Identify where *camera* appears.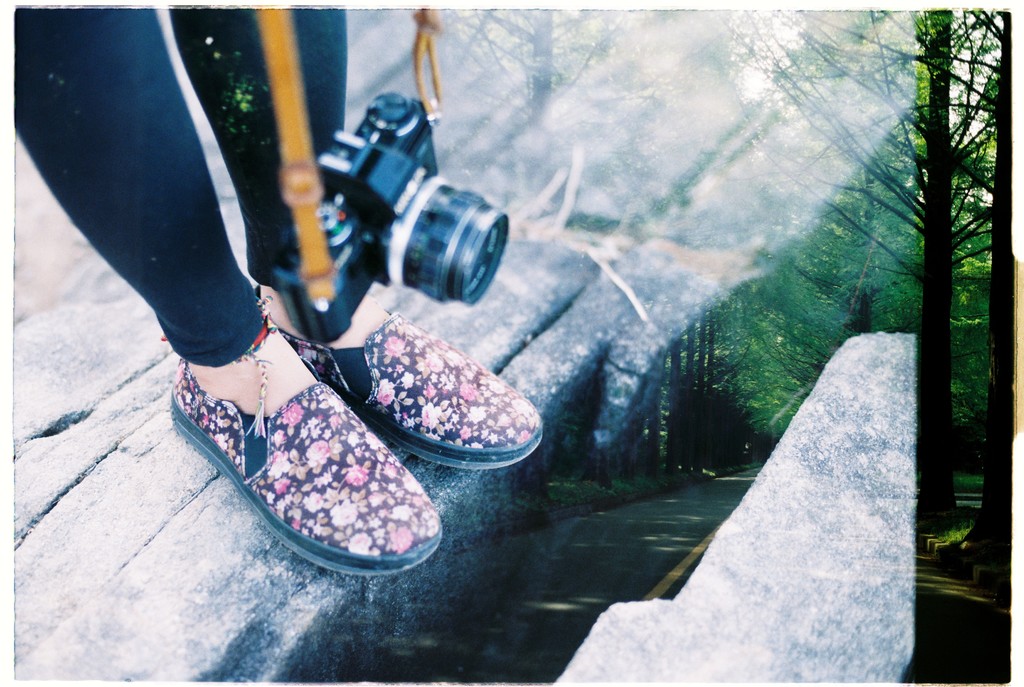
Appears at region(275, 82, 515, 353).
